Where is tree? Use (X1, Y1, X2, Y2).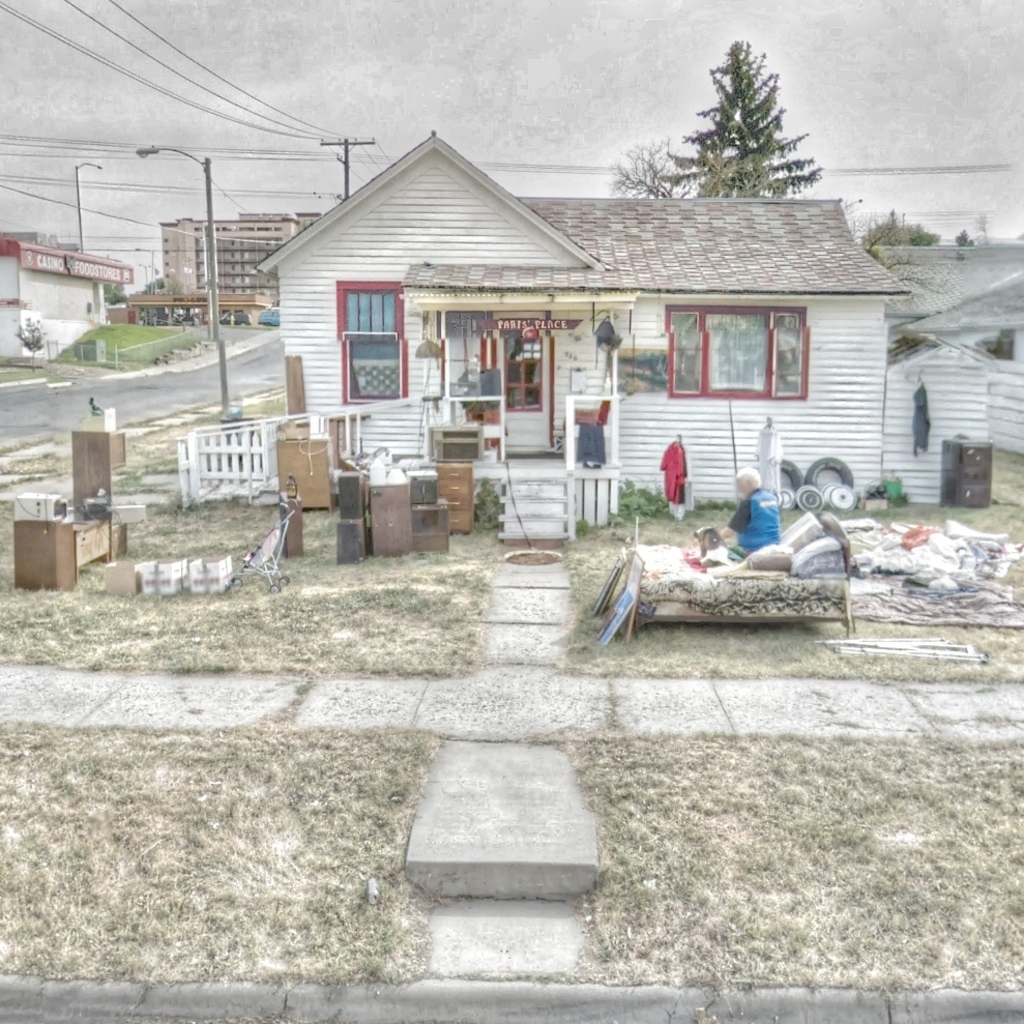
(657, 36, 817, 197).
